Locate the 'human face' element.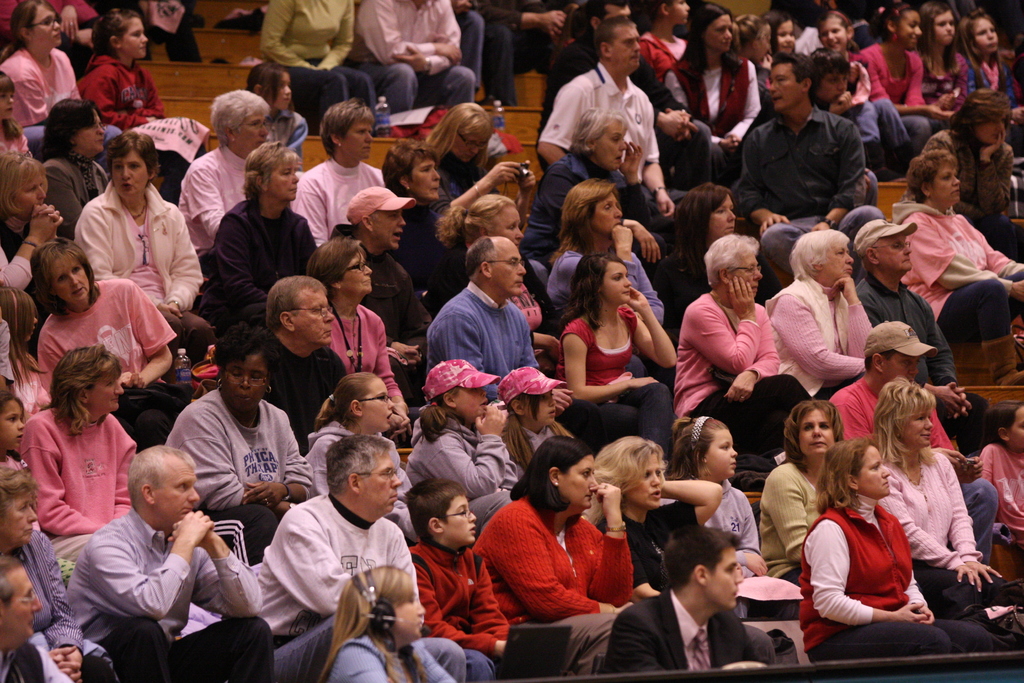
Element bbox: (705, 15, 734, 54).
